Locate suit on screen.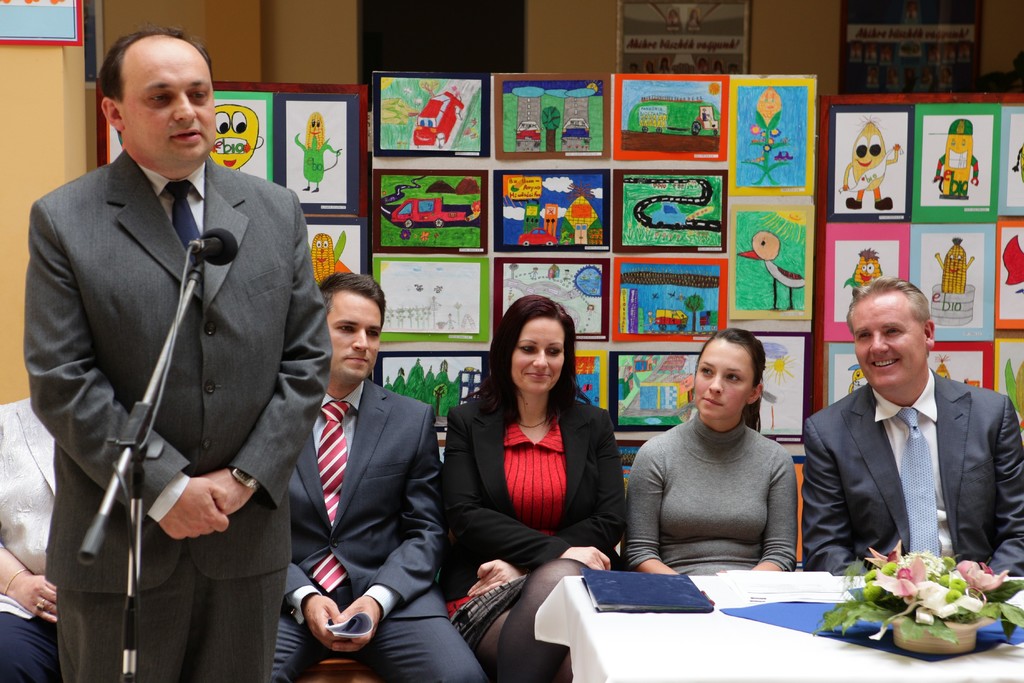
On screen at (x1=23, y1=55, x2=314, y2=662).
